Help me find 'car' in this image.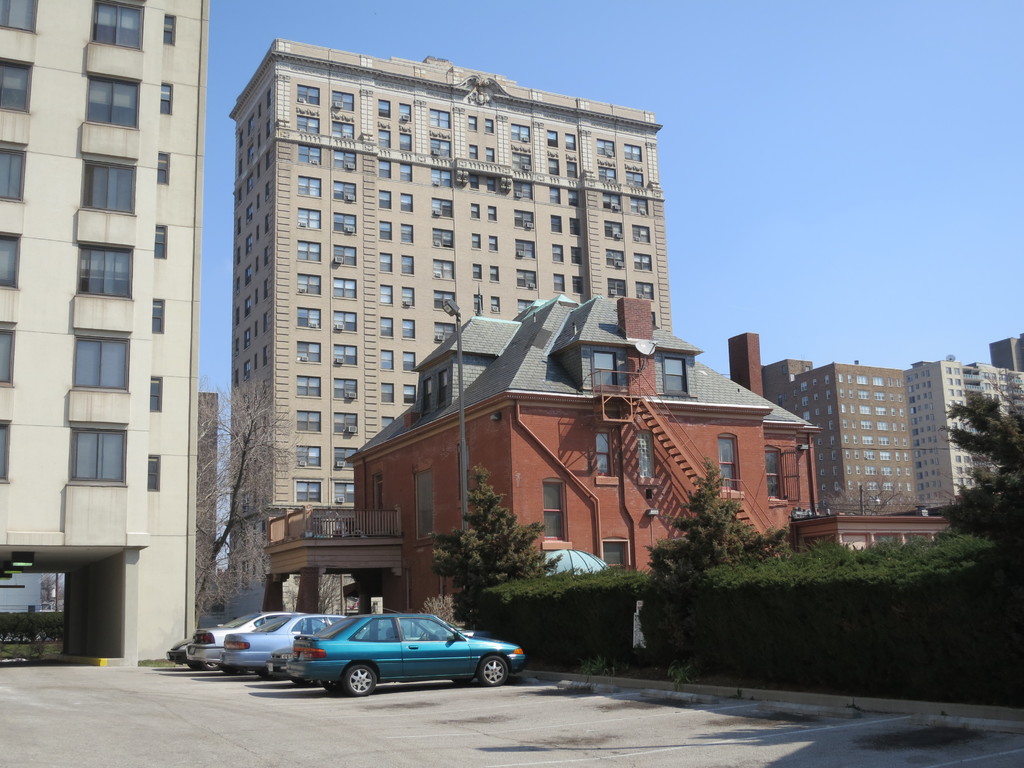
Found it: [left=225, top=611, right=350, bottom=677].
